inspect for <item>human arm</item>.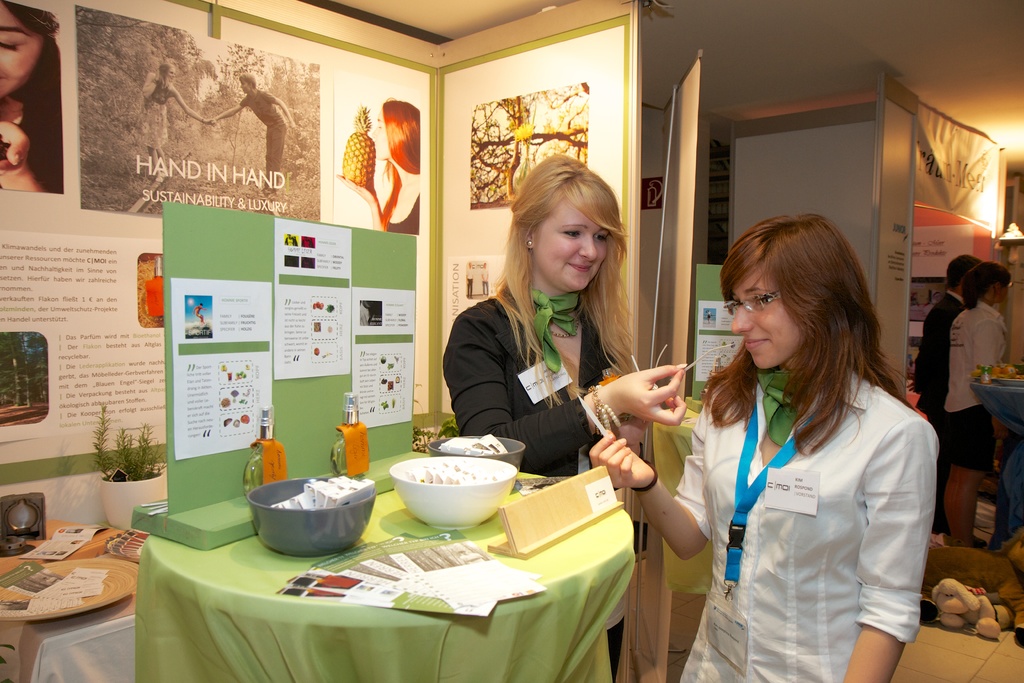
Inspection: (440,313,688,484).
